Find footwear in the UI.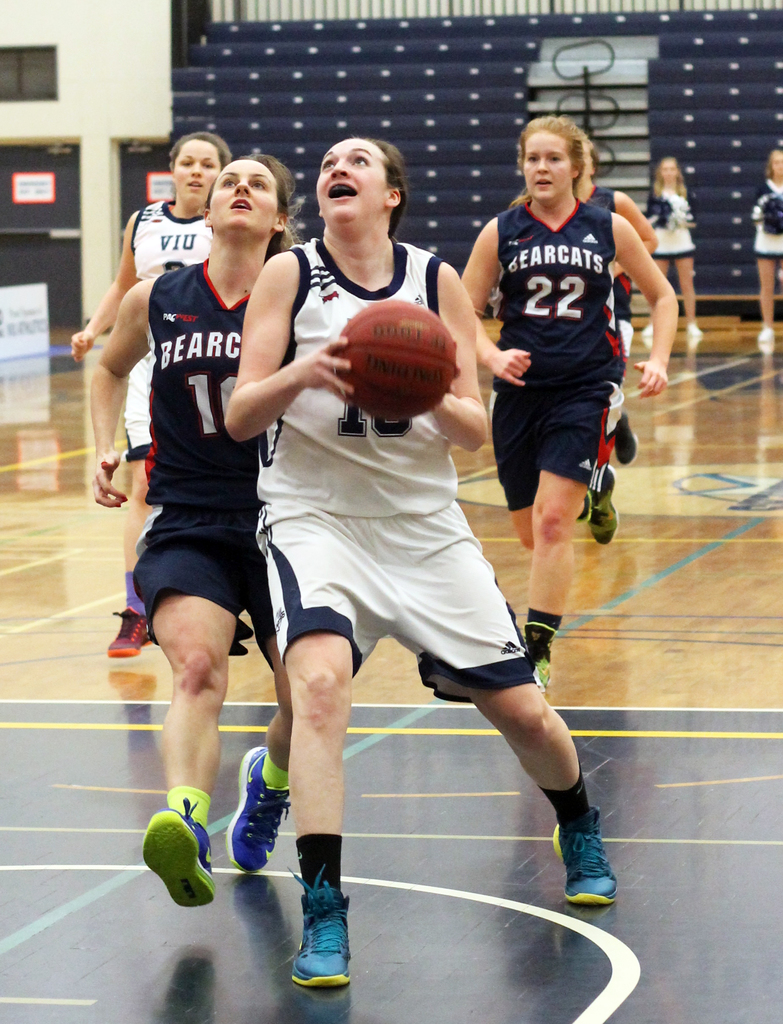
UI element at {"left": 639, "top": 321, "right": 651, "bottom": 337}.
